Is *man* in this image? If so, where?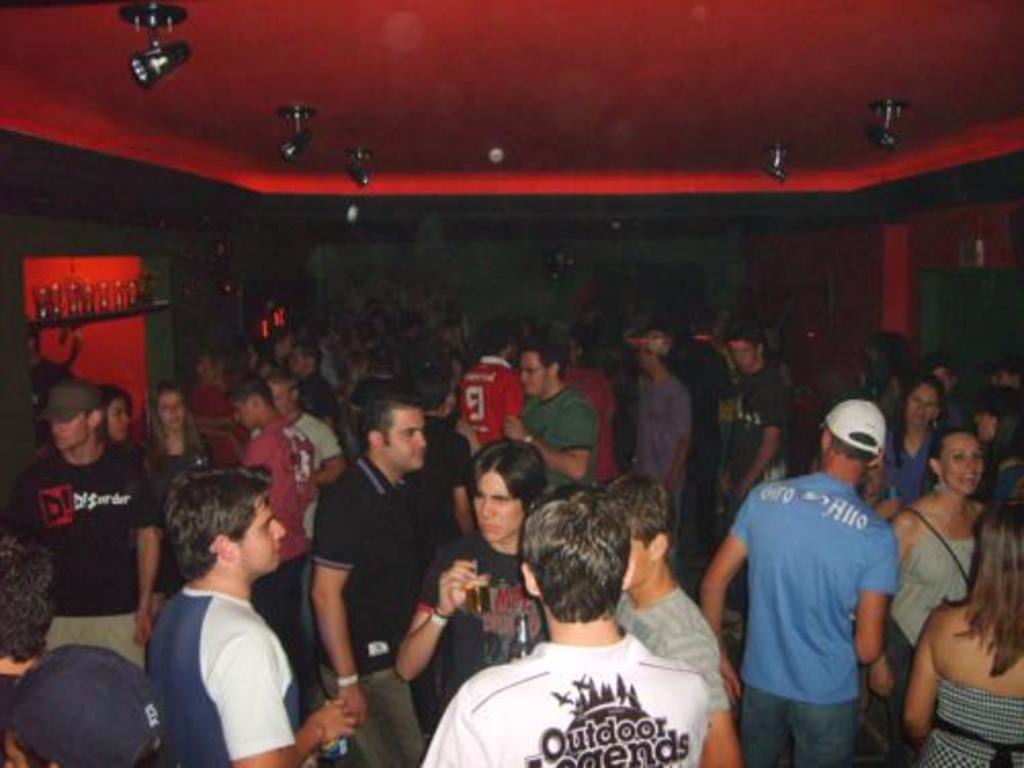
Yes, at <bbox>0, 379, 164, 655</bbox>.
